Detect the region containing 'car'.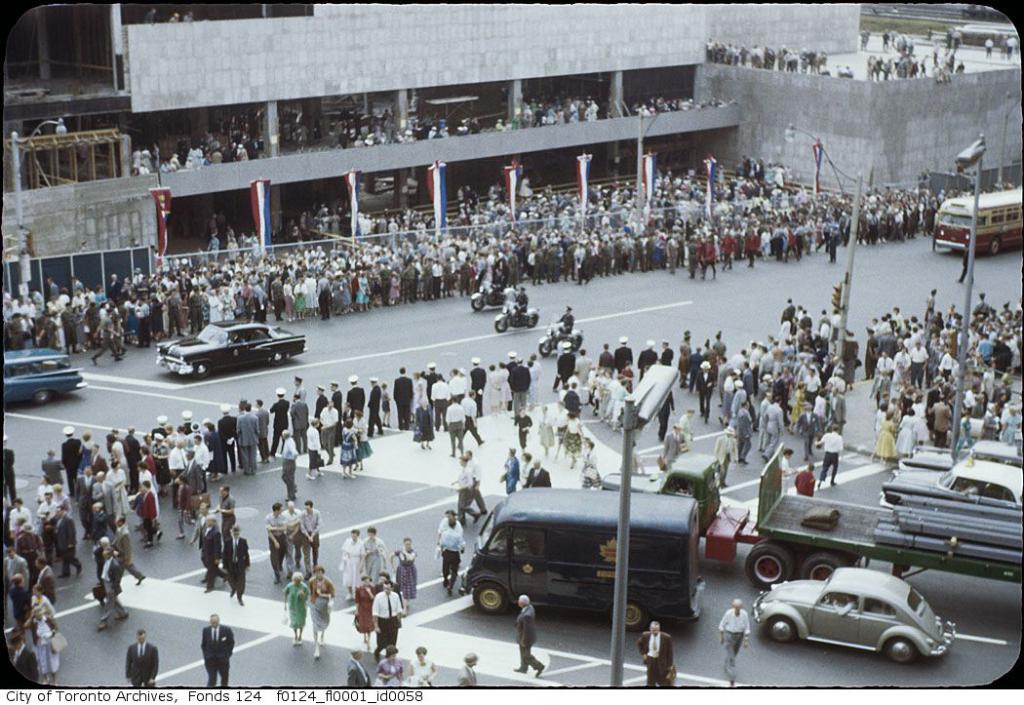
[5, 347, 85, 407].
